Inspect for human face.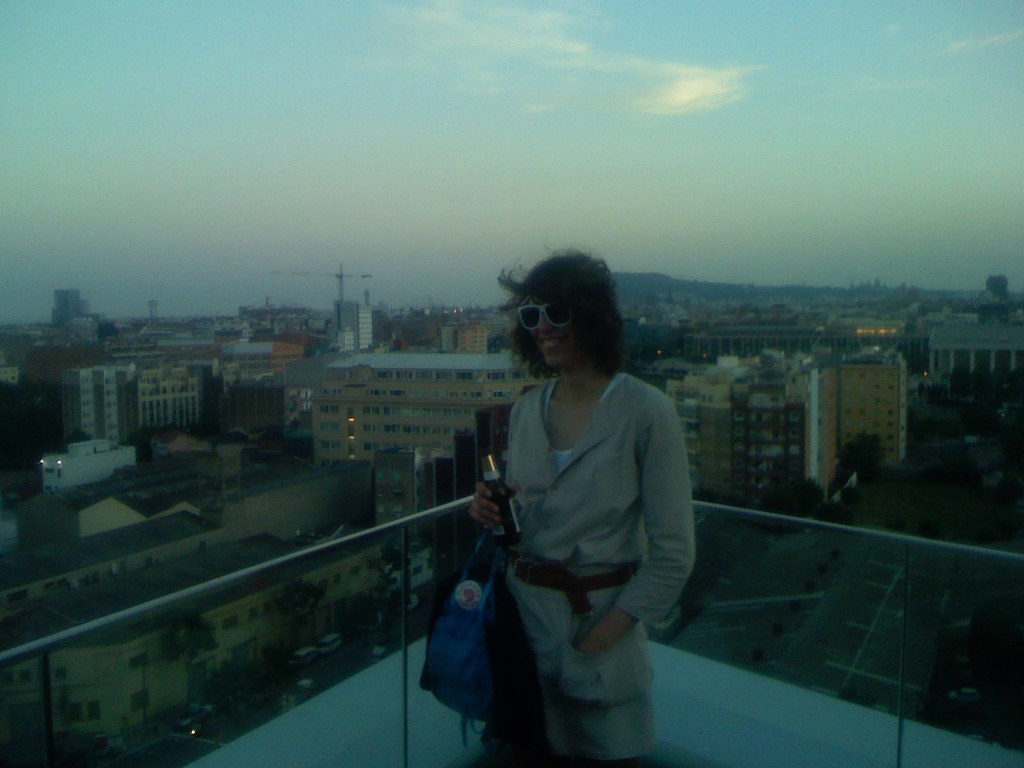
Inspection: region(531, 292, 584, 368).
